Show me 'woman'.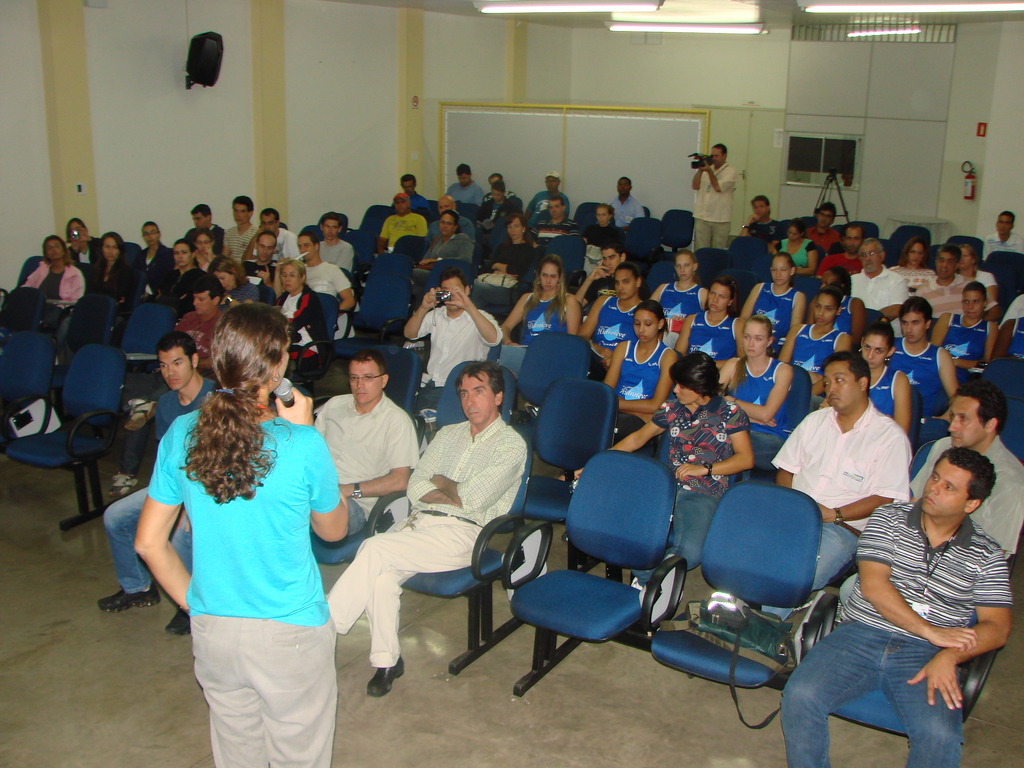
'woman' is here: left=22, top=234, right=88, bottom=347.
